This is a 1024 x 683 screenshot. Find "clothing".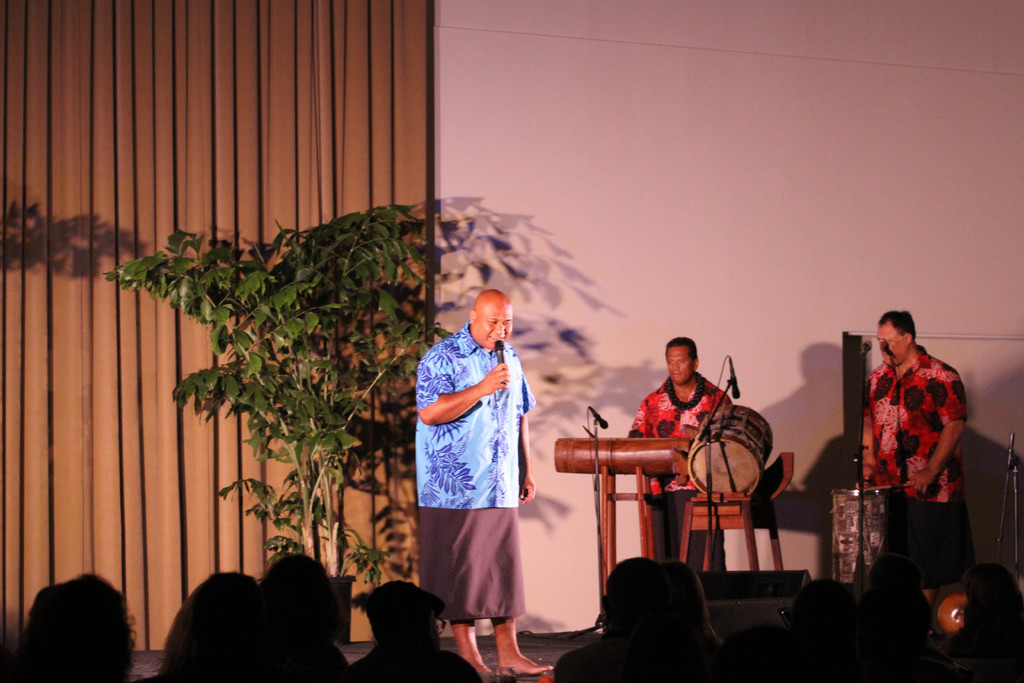
Bounding box: crop(632, 373, 730, 555).
